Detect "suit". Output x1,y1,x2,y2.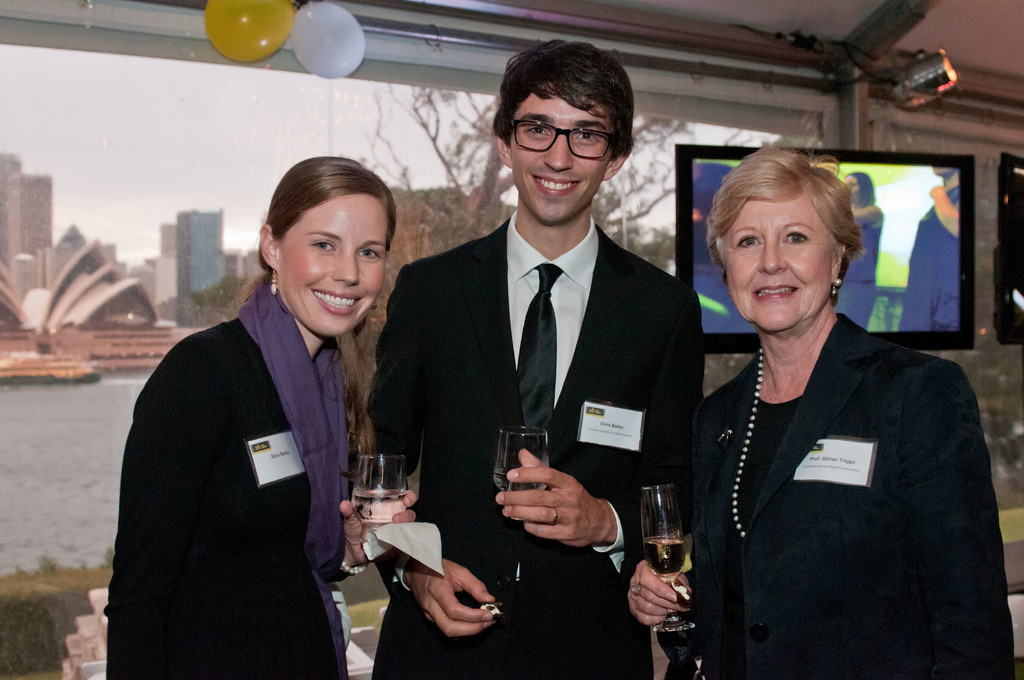
650,305,1018,679.
